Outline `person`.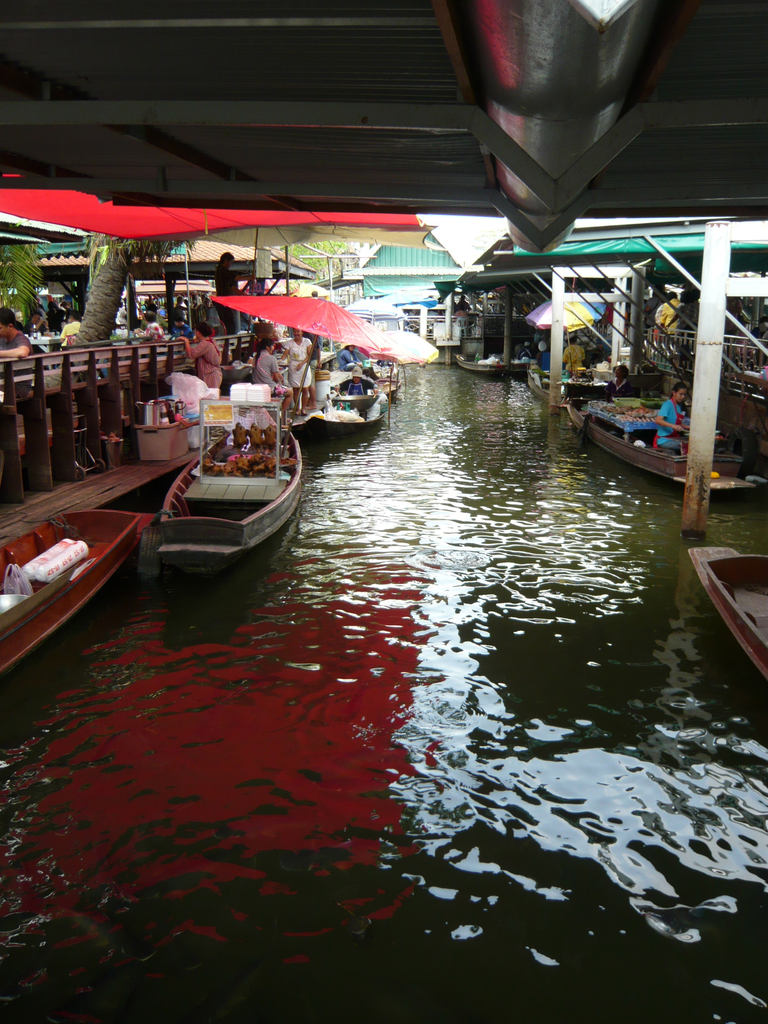
Outline: pyautogui.locateOnScreen(335, 340, 363, 372).
